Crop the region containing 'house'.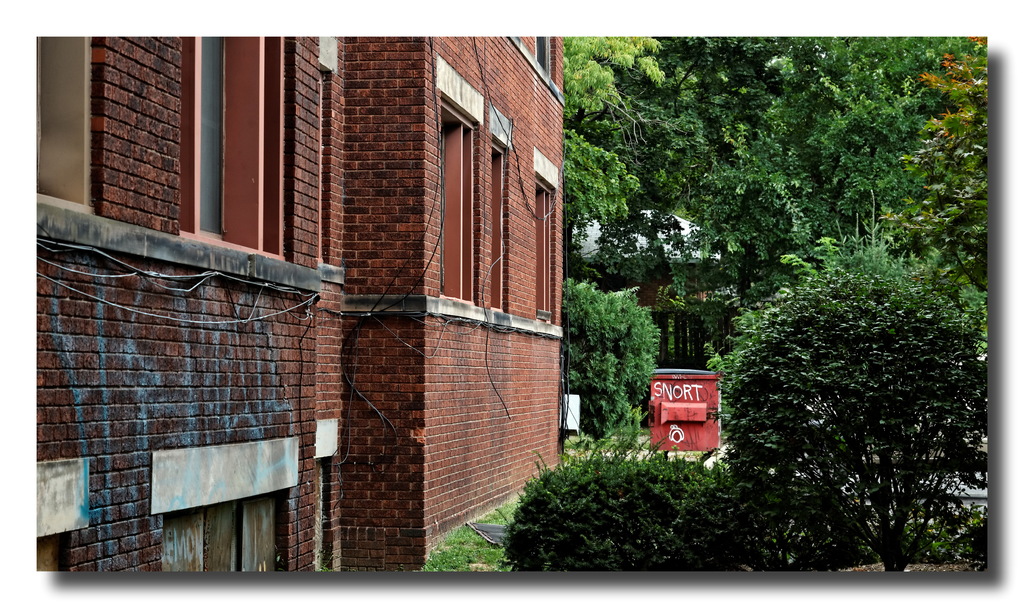
Crop region: [39, 36, 560, 572].
